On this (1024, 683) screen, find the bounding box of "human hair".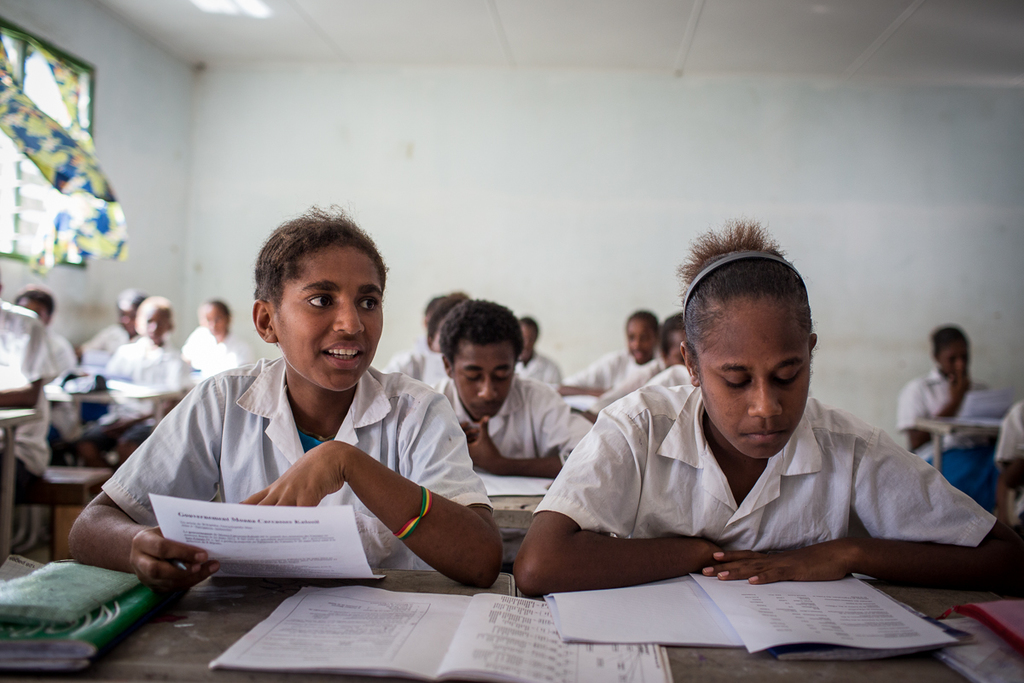
Bounding box: rect(243, 204, 389, 355).
